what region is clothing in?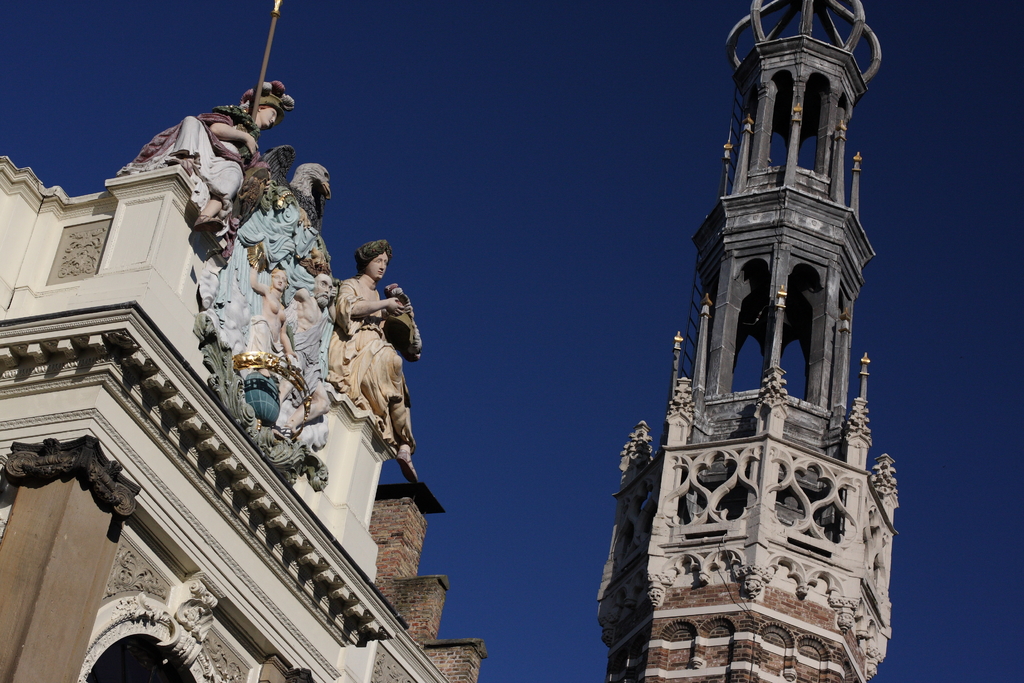
(324,276,417,447).
